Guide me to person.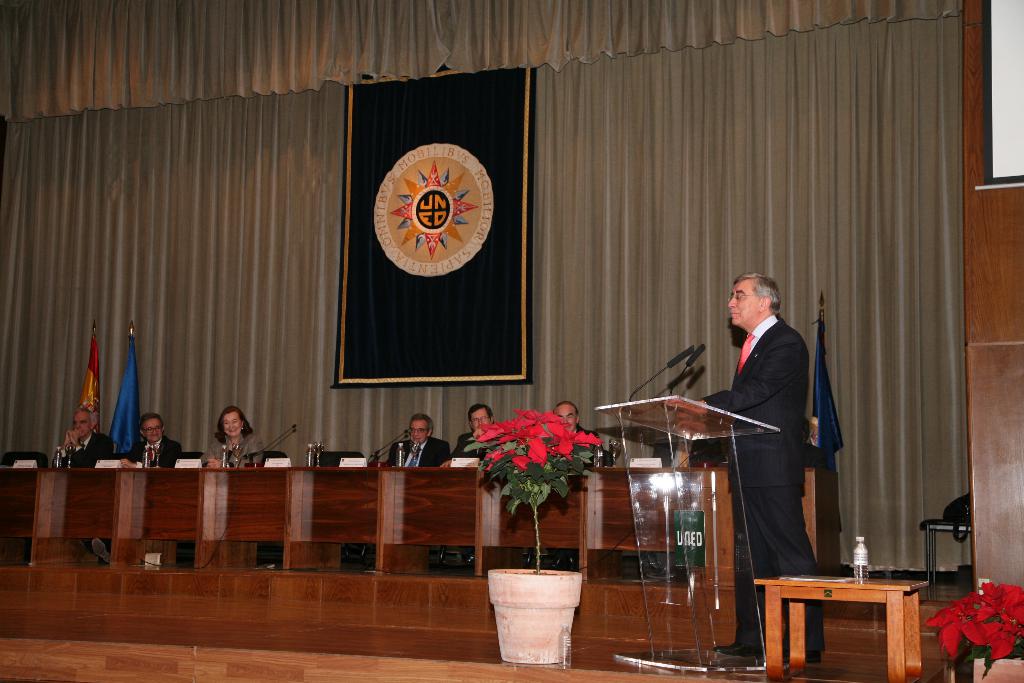
Guidance: locate(385, 413, 451, 475).
